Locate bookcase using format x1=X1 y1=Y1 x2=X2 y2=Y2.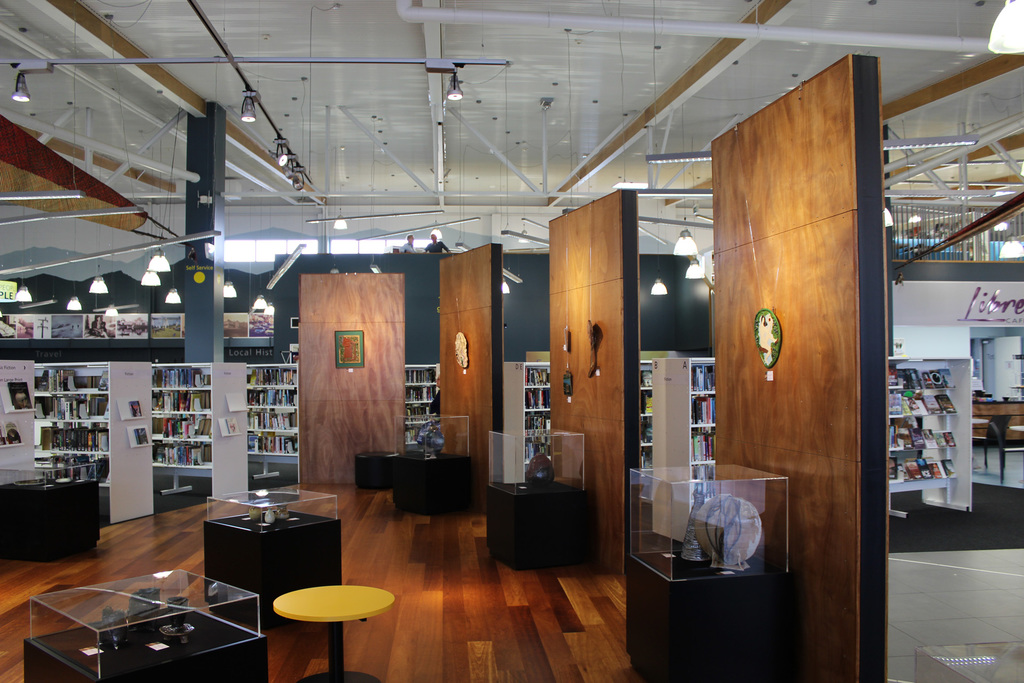
x1=405 y1=362 x2=444 y2=446.
